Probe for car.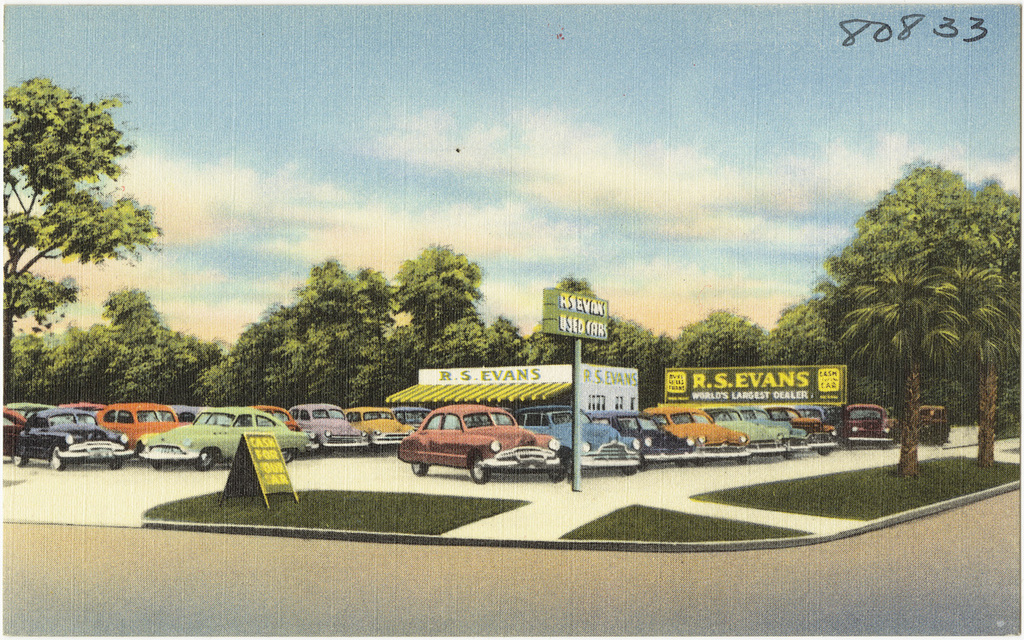
Probe result: Rect(512, 402, 658, 473).
